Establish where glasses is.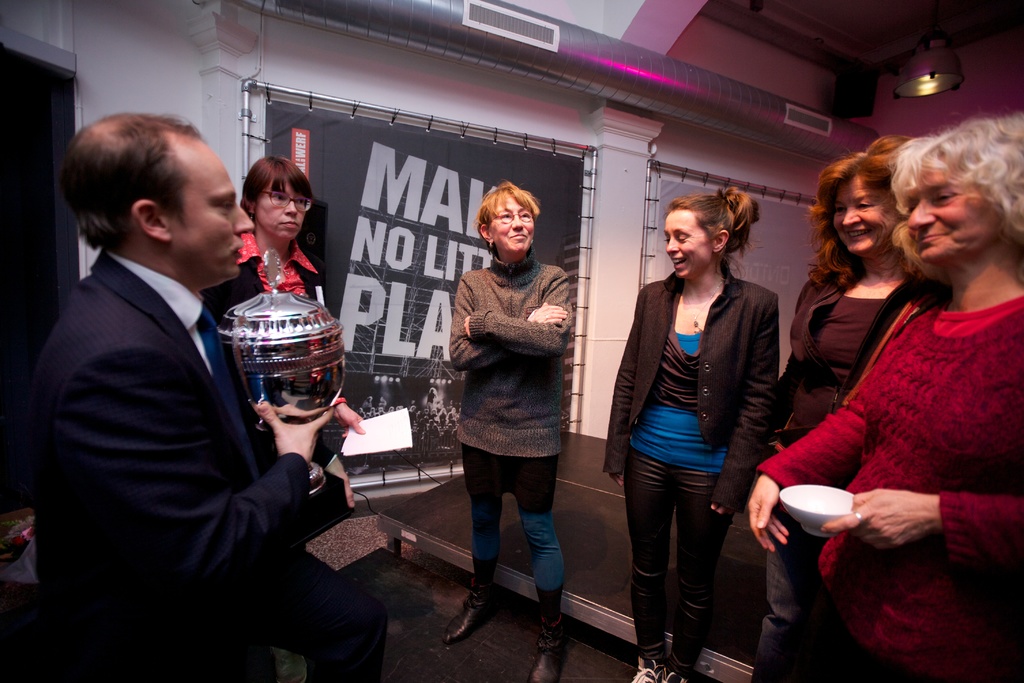
Established at rect(262, 190, 318, 210).
